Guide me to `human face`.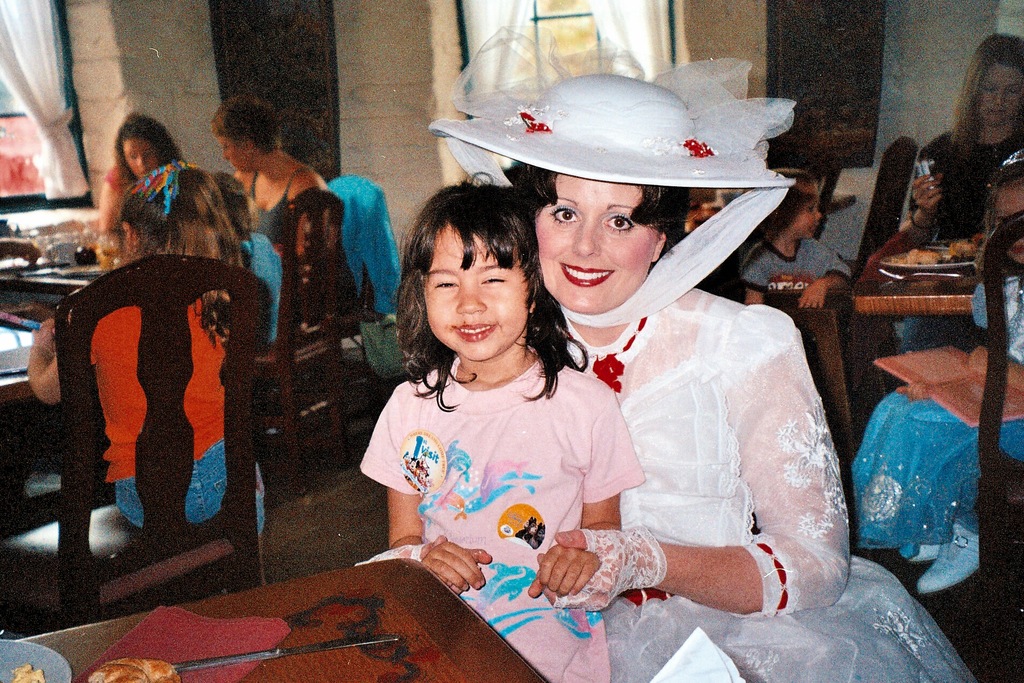
Guidance: (x1=416, y1=220, x2=526, y2=360).
